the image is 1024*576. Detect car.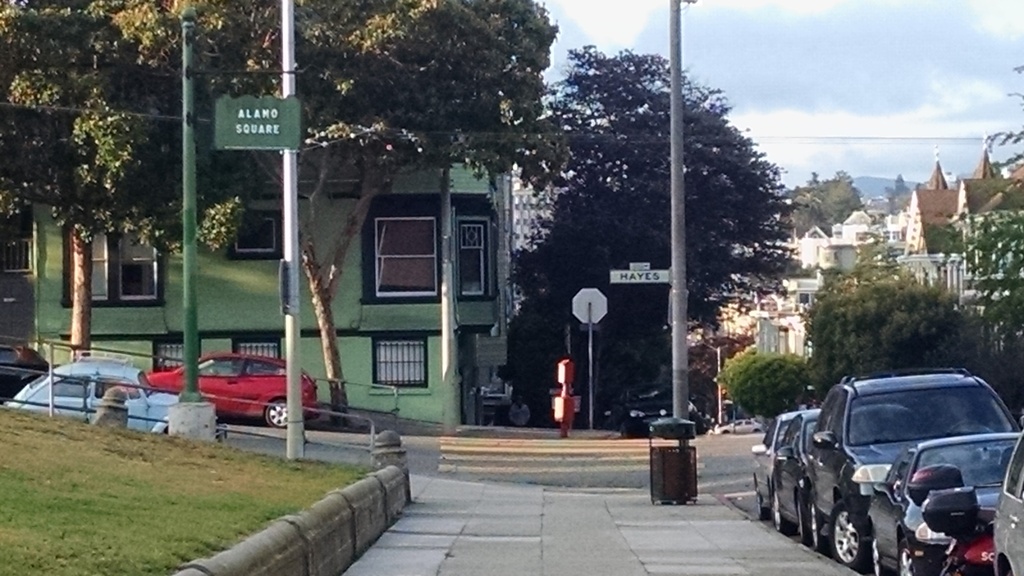
Detection: crop(115, 351, 321, 431).
